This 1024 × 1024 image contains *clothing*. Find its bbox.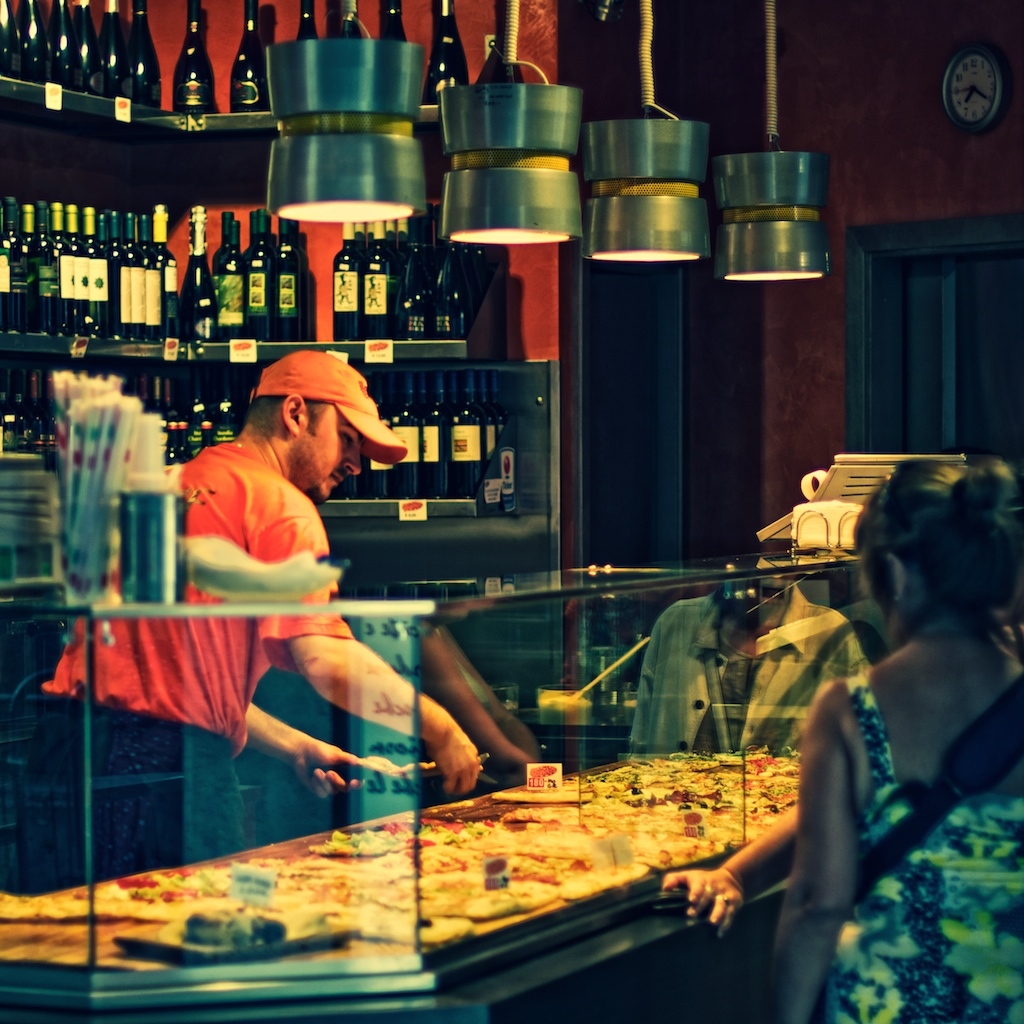
821, 675, 1023, 1023.
